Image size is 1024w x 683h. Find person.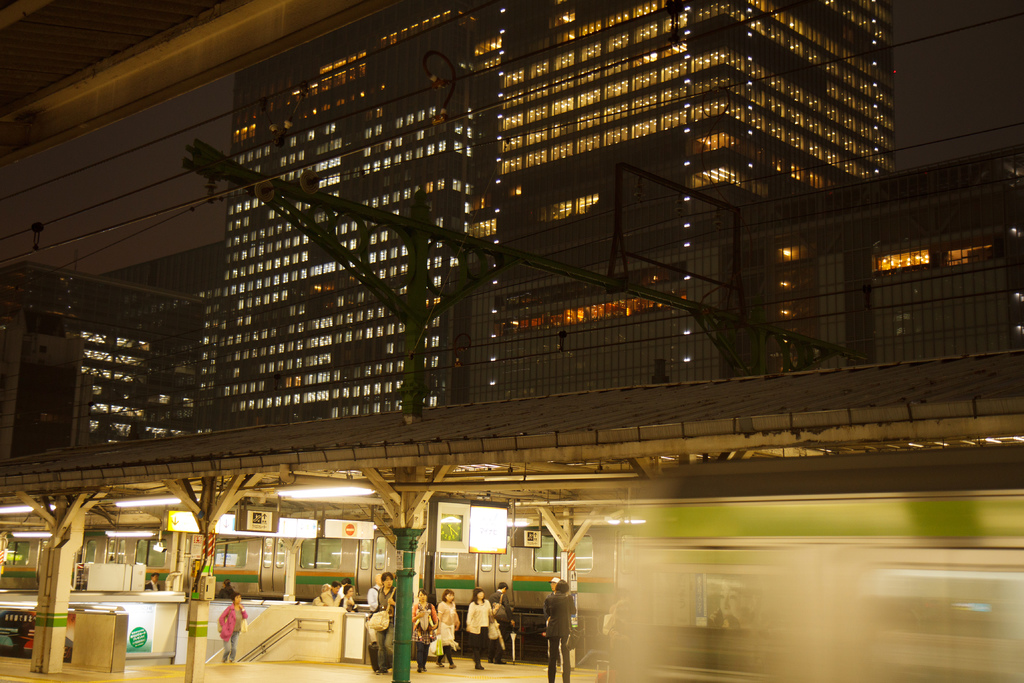
{"x1": 463, "y1": 588, "x2": 489, "y2": 671}.
